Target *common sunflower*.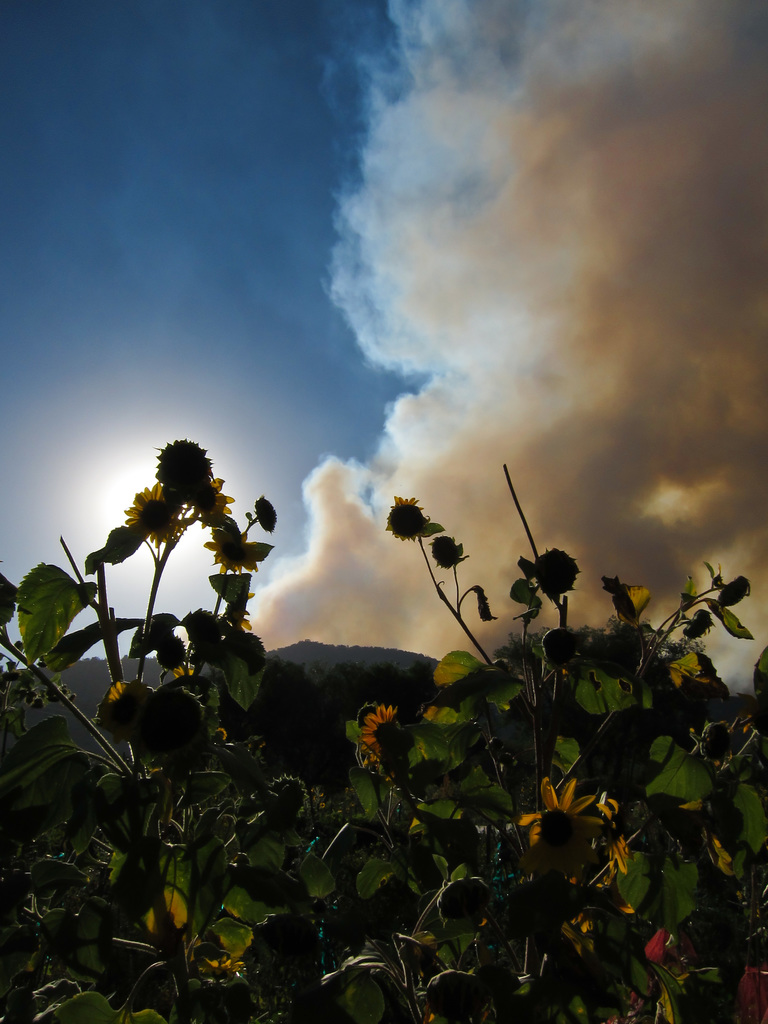
Target region: x1=140 y1=477 x2=175 y2=545.
